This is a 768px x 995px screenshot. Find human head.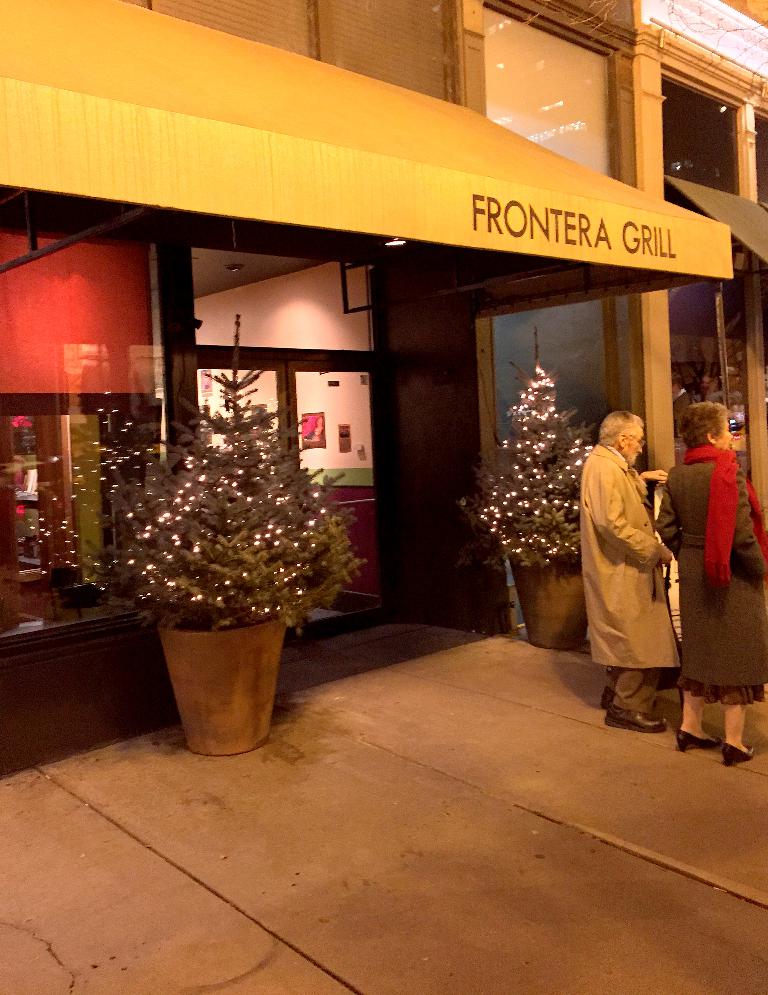
Bounding box: l=593, t=407, r=645, b=465.
